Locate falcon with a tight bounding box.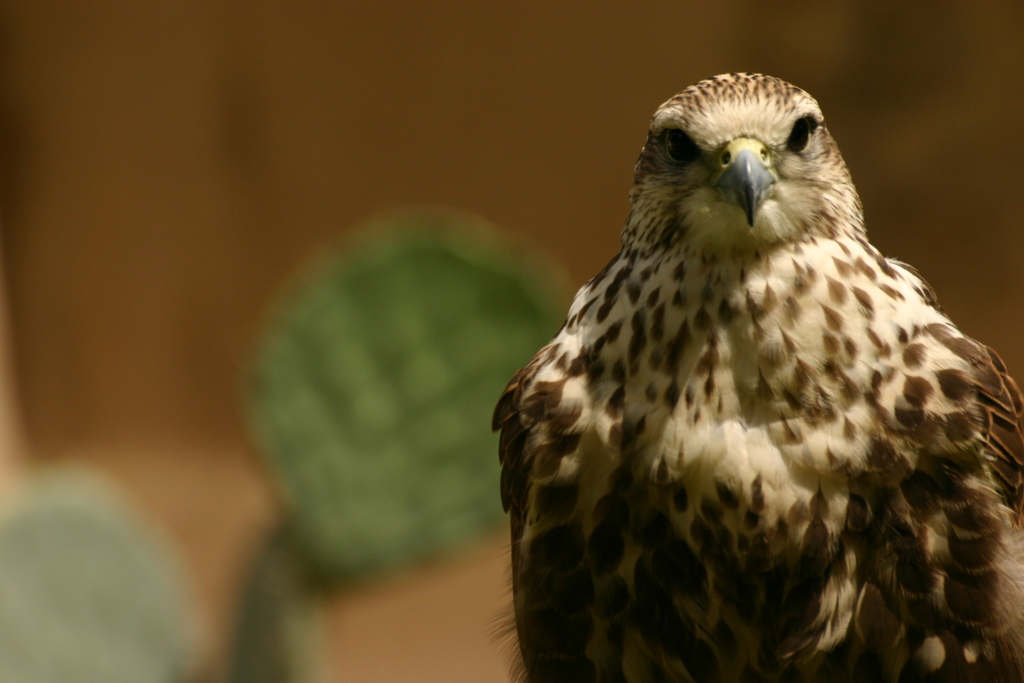
[491, 70, 1023, 682].
